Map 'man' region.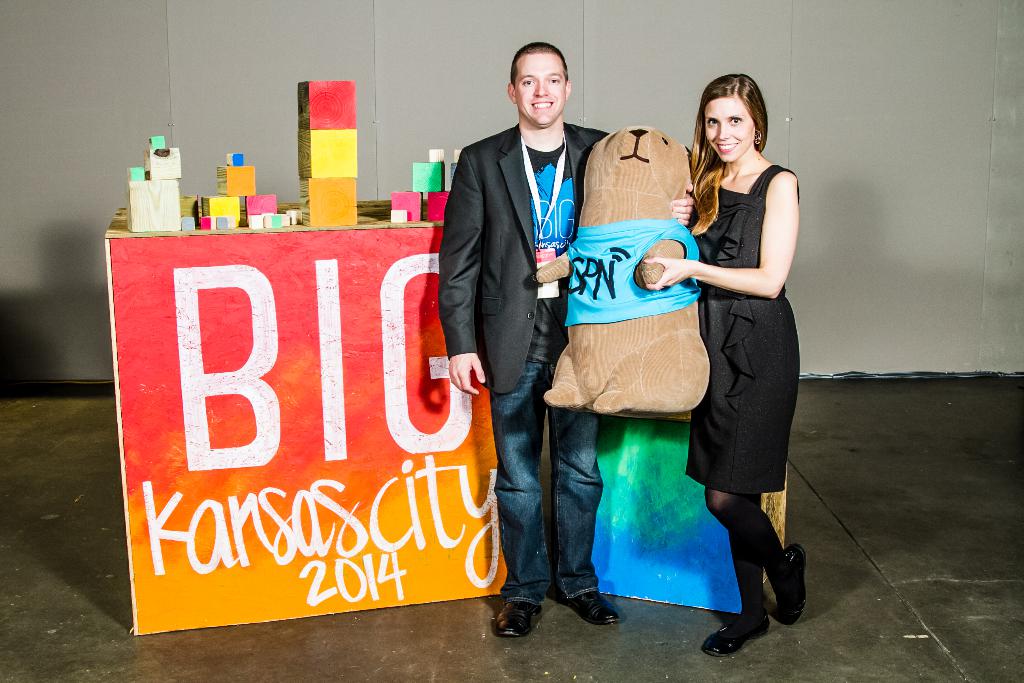
Mapped to BBox(461, 45, 652, 564).
